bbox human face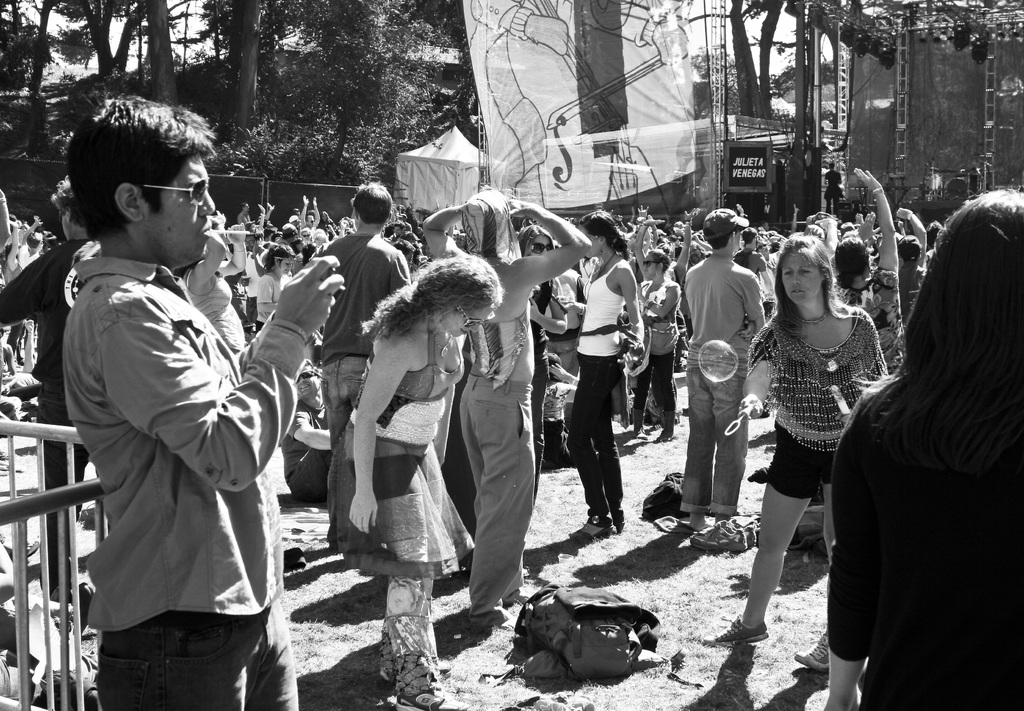
locate(756, 240, 771, 257)
